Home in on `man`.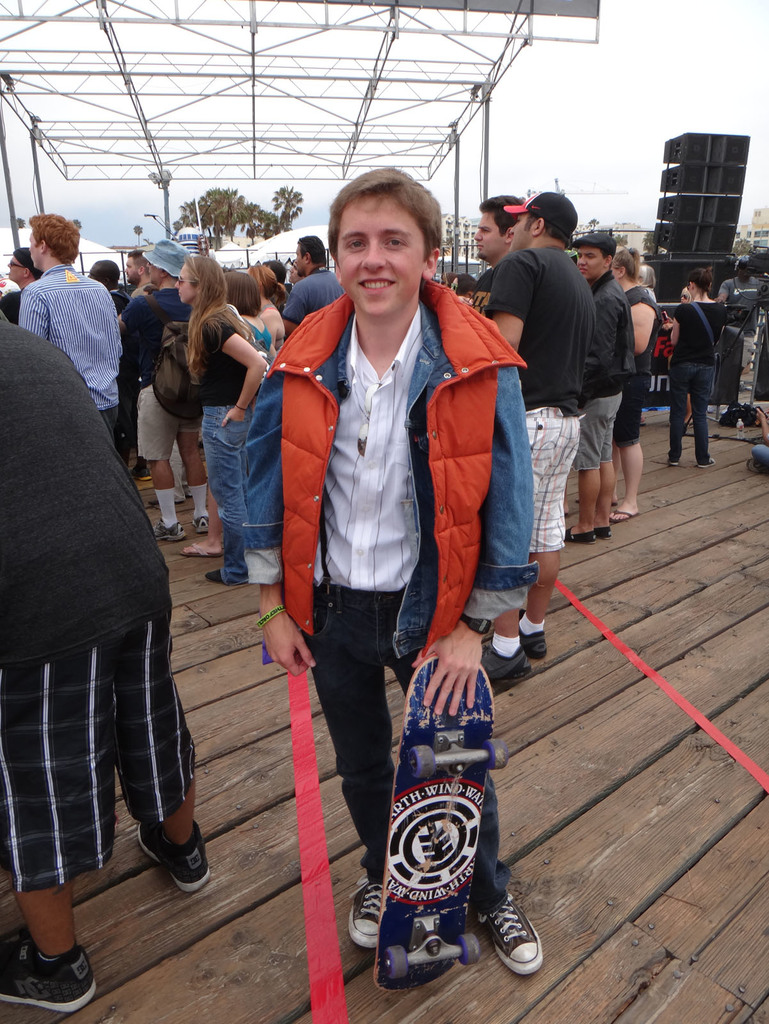
Homed in at l=709, t=253, r=768, b=348.
